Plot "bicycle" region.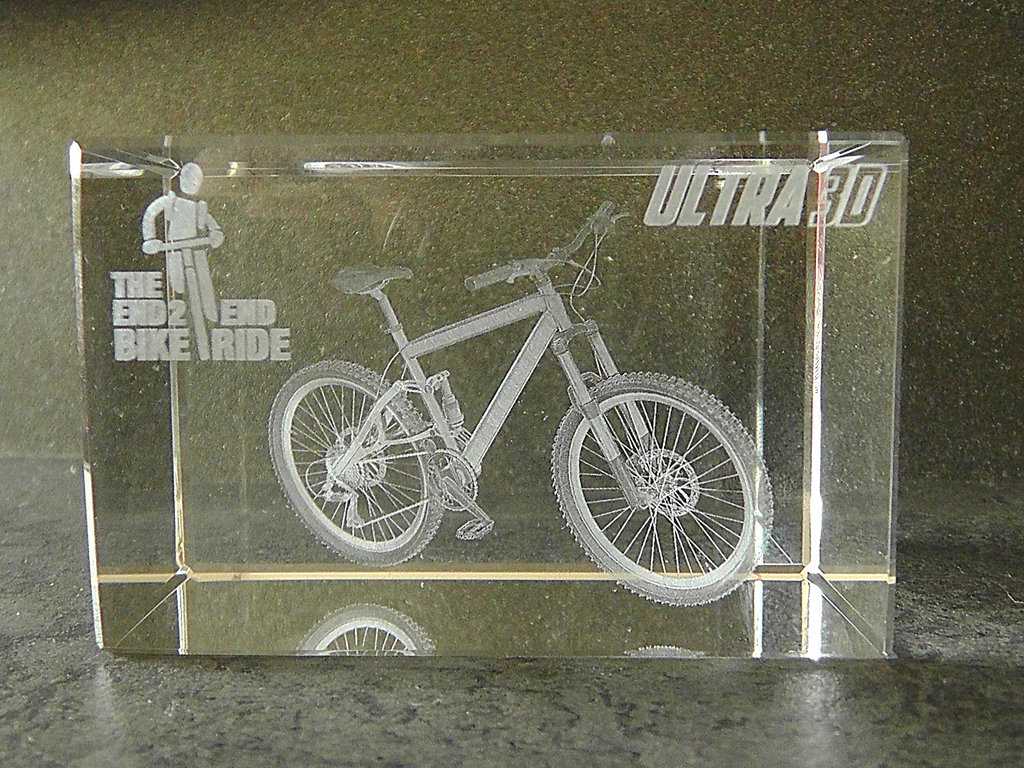
Plotted at detection(270, 201, 778, 606).
